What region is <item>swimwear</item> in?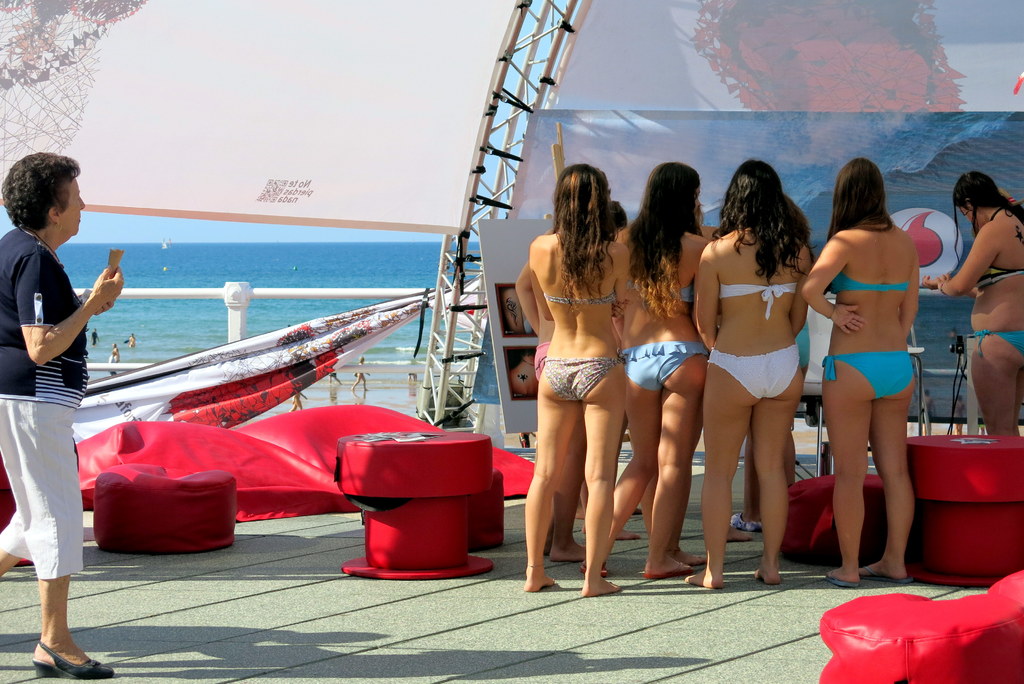
(971, 333, 1023, 352).
